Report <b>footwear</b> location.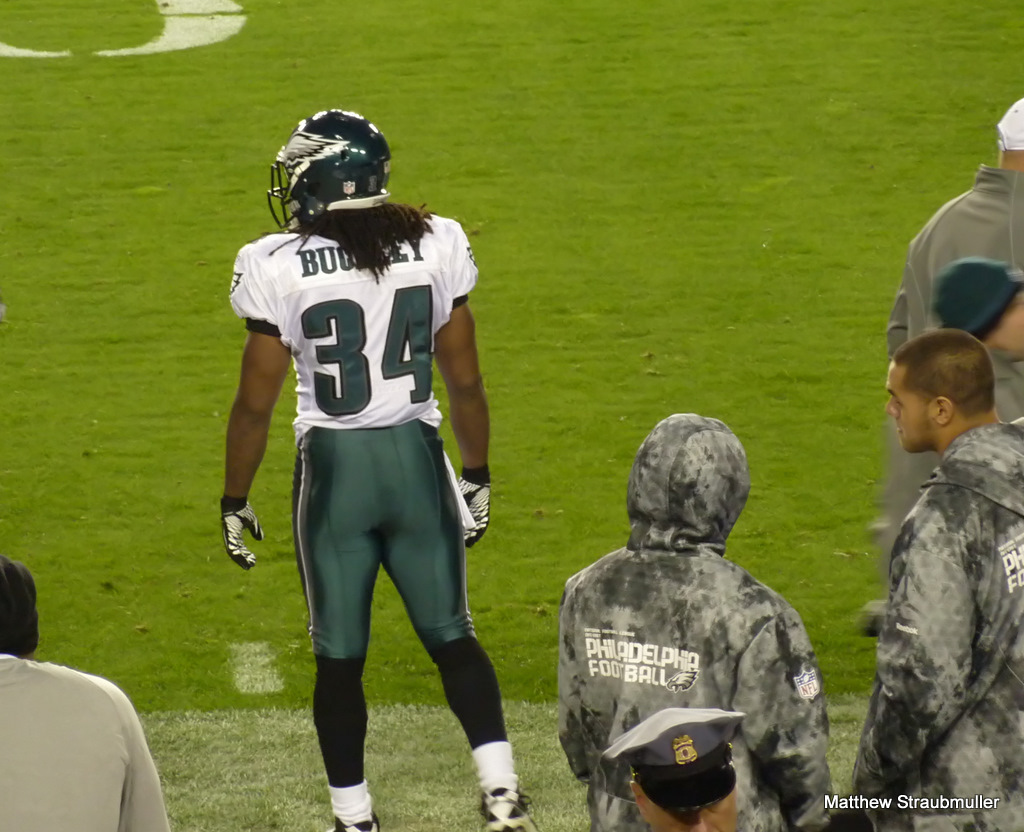
Report: 479, 778, 540, 831.
